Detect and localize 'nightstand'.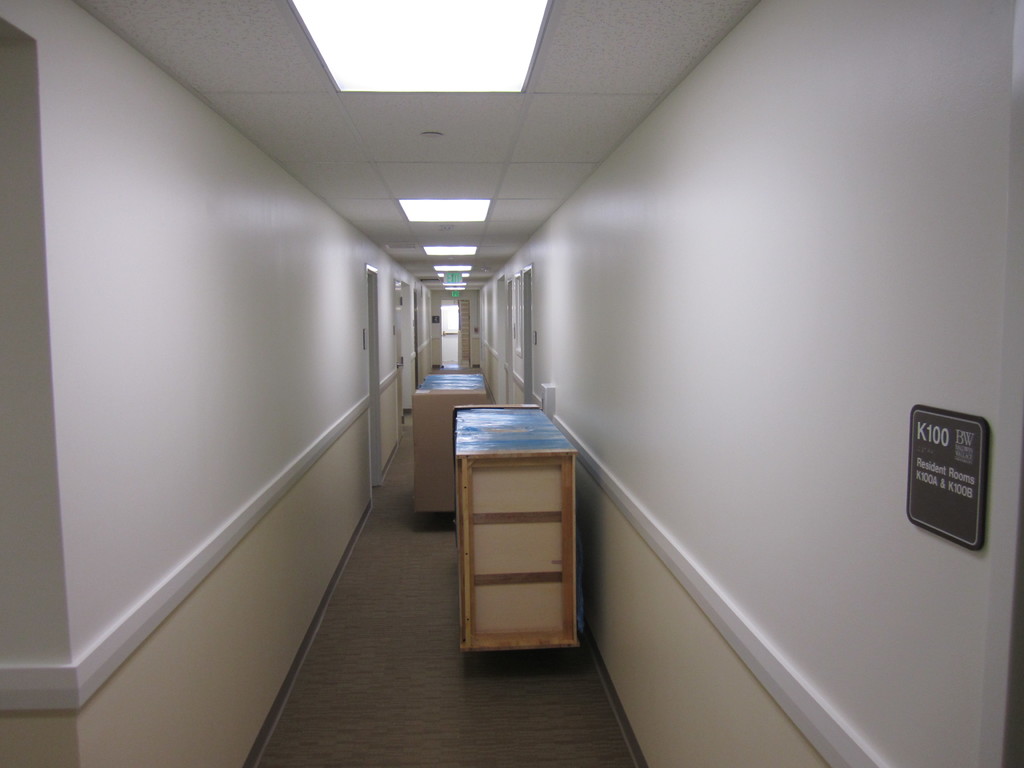
Localized at 433, 412, 587, 657.
